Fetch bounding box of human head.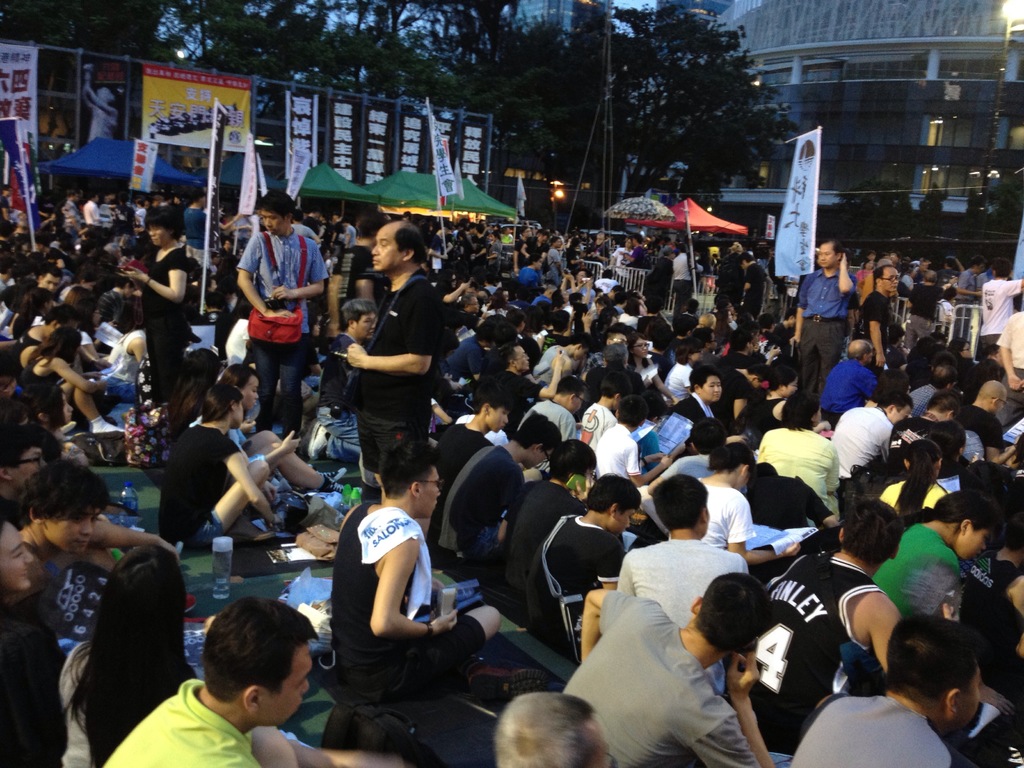
Bbox: 330,212,345,227.
